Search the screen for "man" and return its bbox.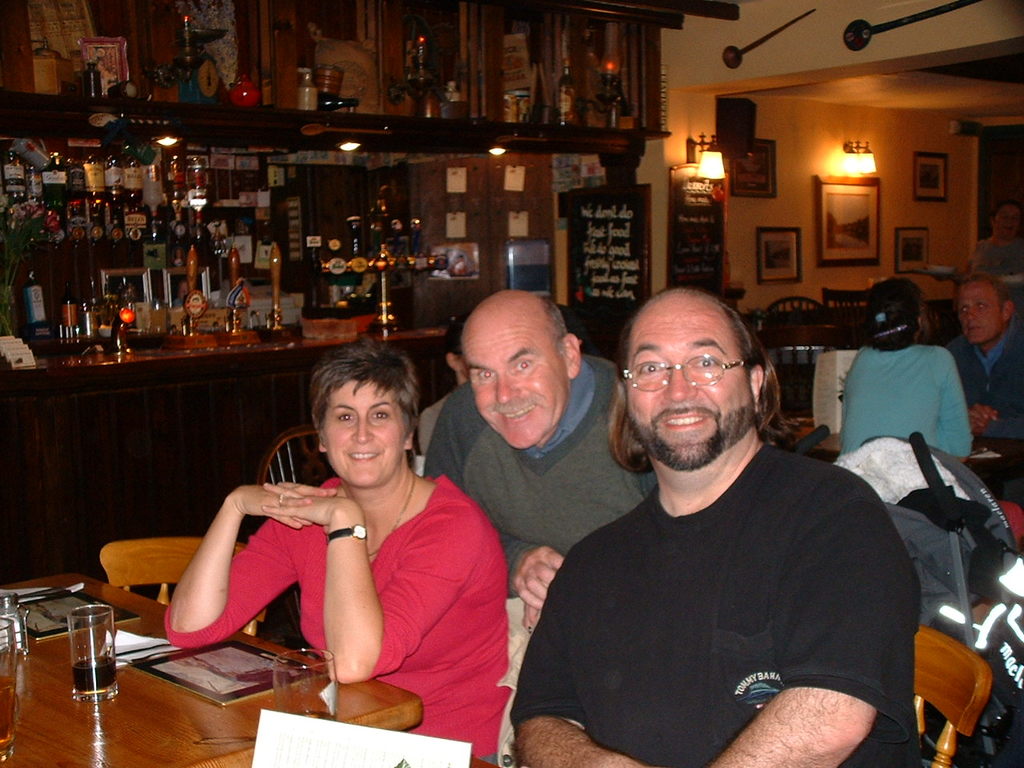
Found: <bbox>945, 271, 1023, 441</bbox>.
